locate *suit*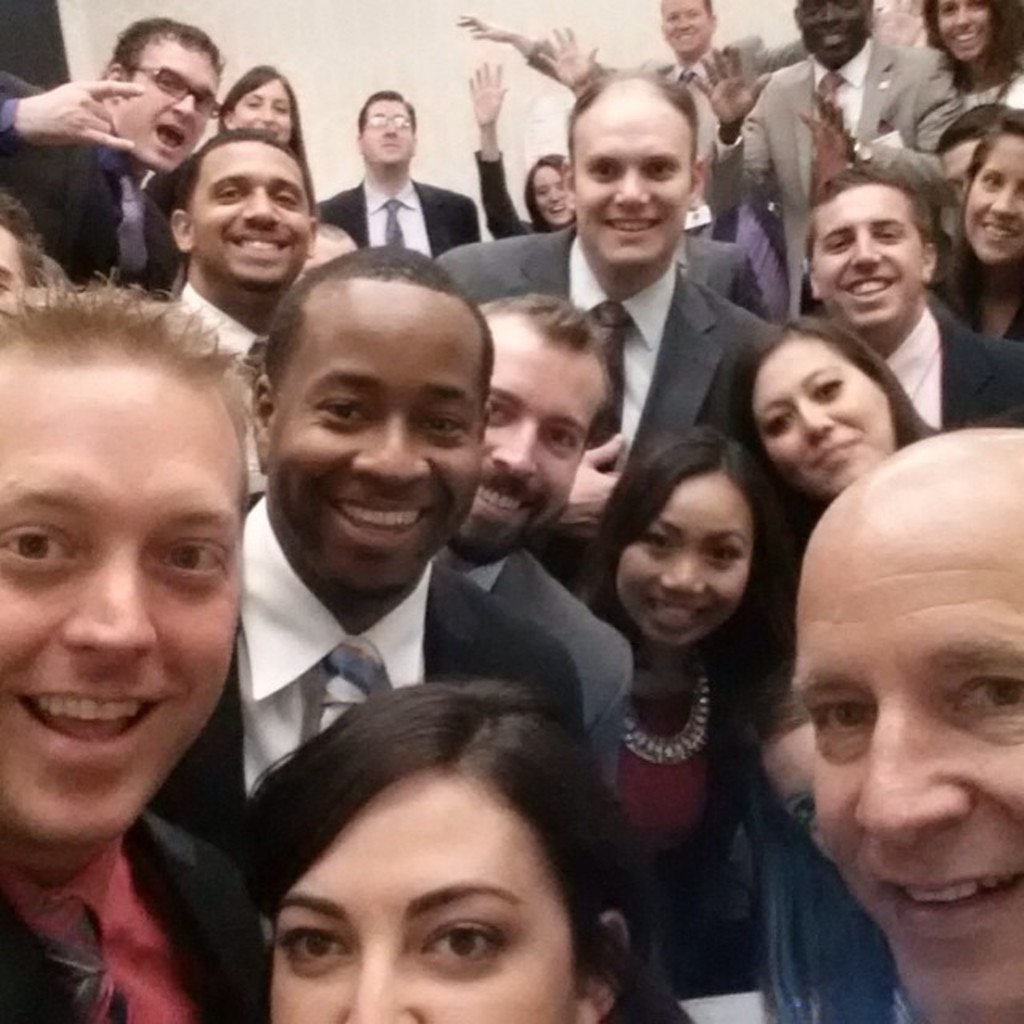
detection(875, 301, 1022, 446)
